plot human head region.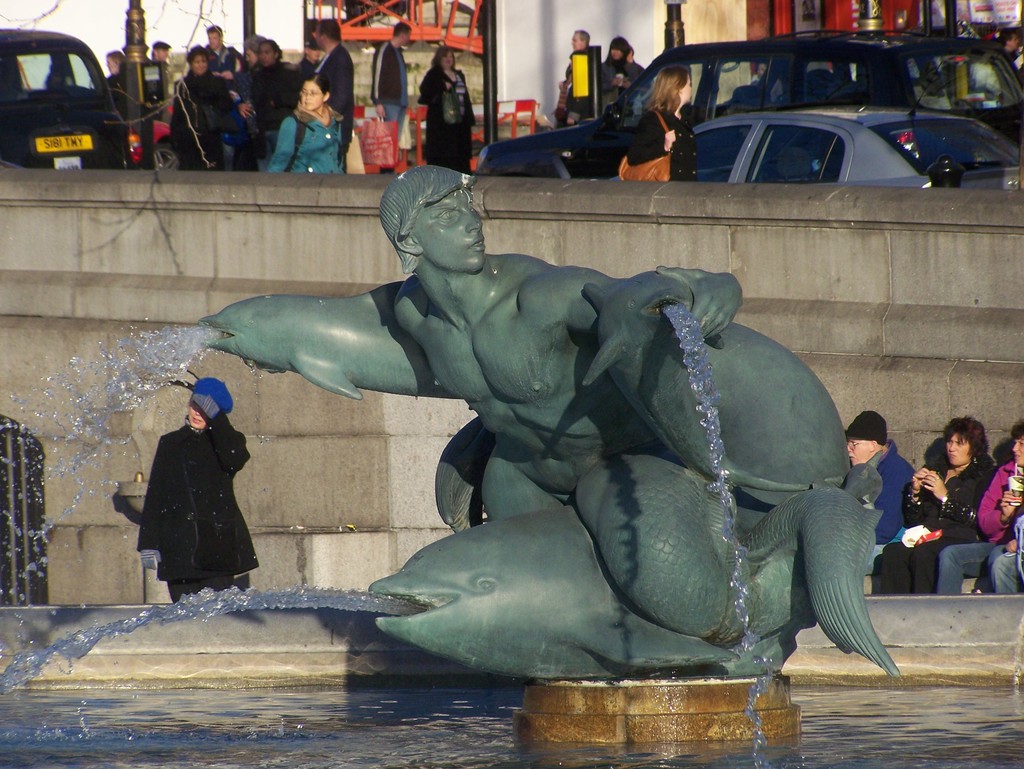
Plotted at {"left": 429, "top": 49, "right": 457, "bottom": 72}.
